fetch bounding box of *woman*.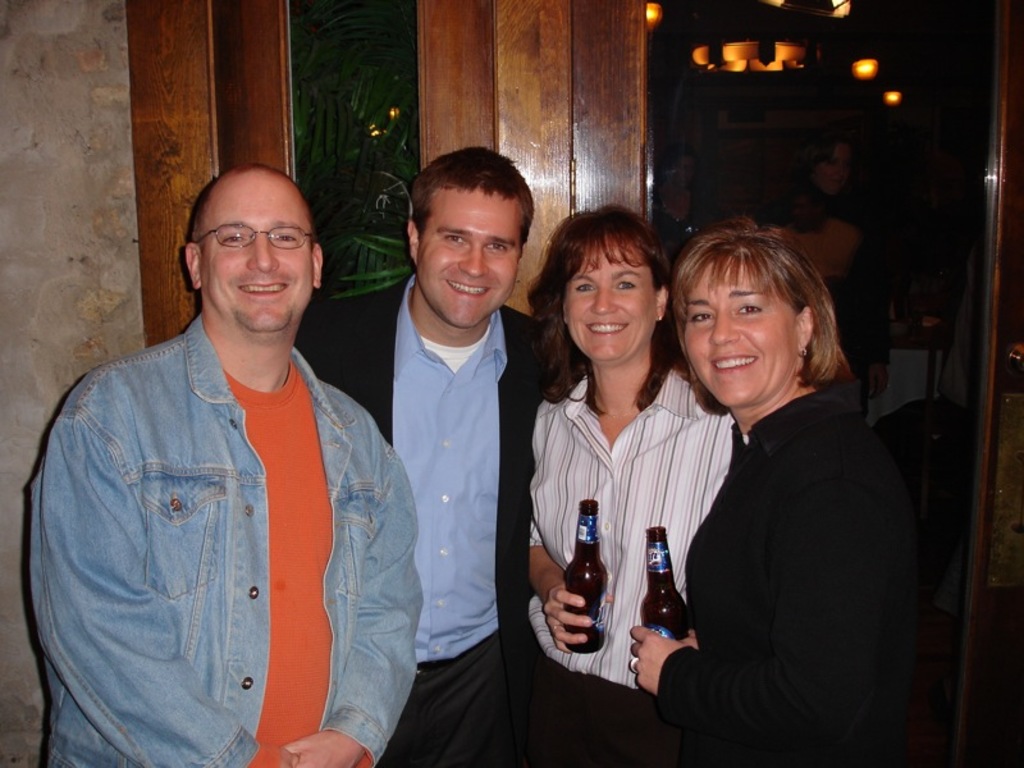
Bbox: rect(596, 212, 952, 767).
